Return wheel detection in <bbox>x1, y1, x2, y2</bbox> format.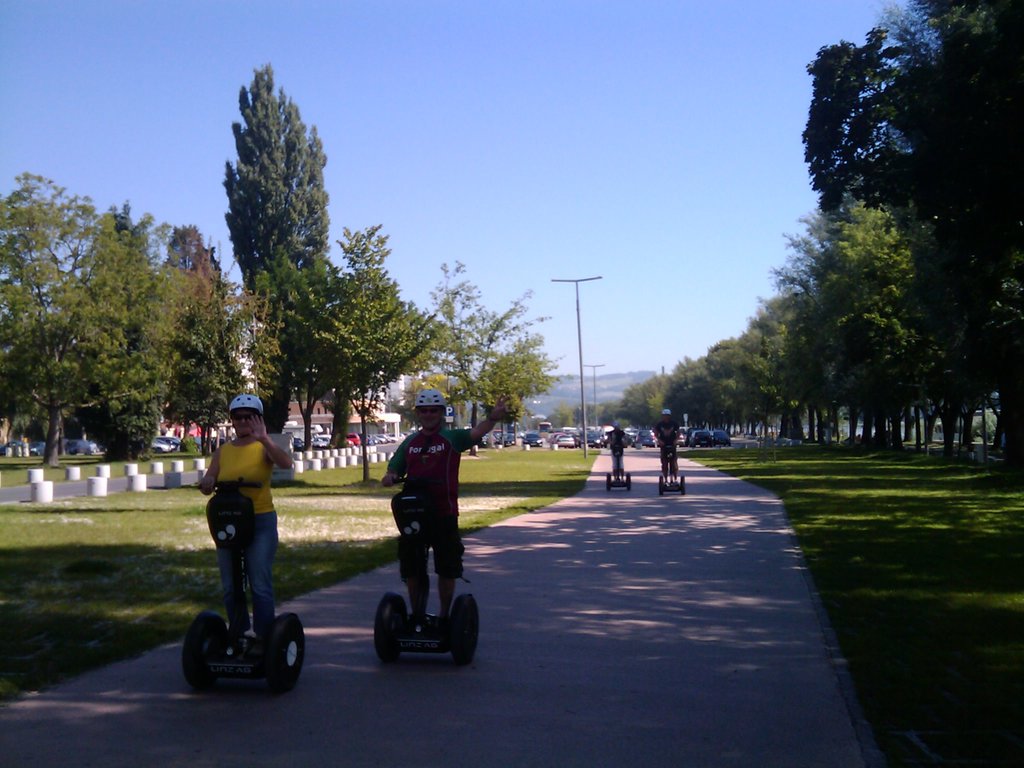
<bbox>607, 471, 611, 491</bbox>.
